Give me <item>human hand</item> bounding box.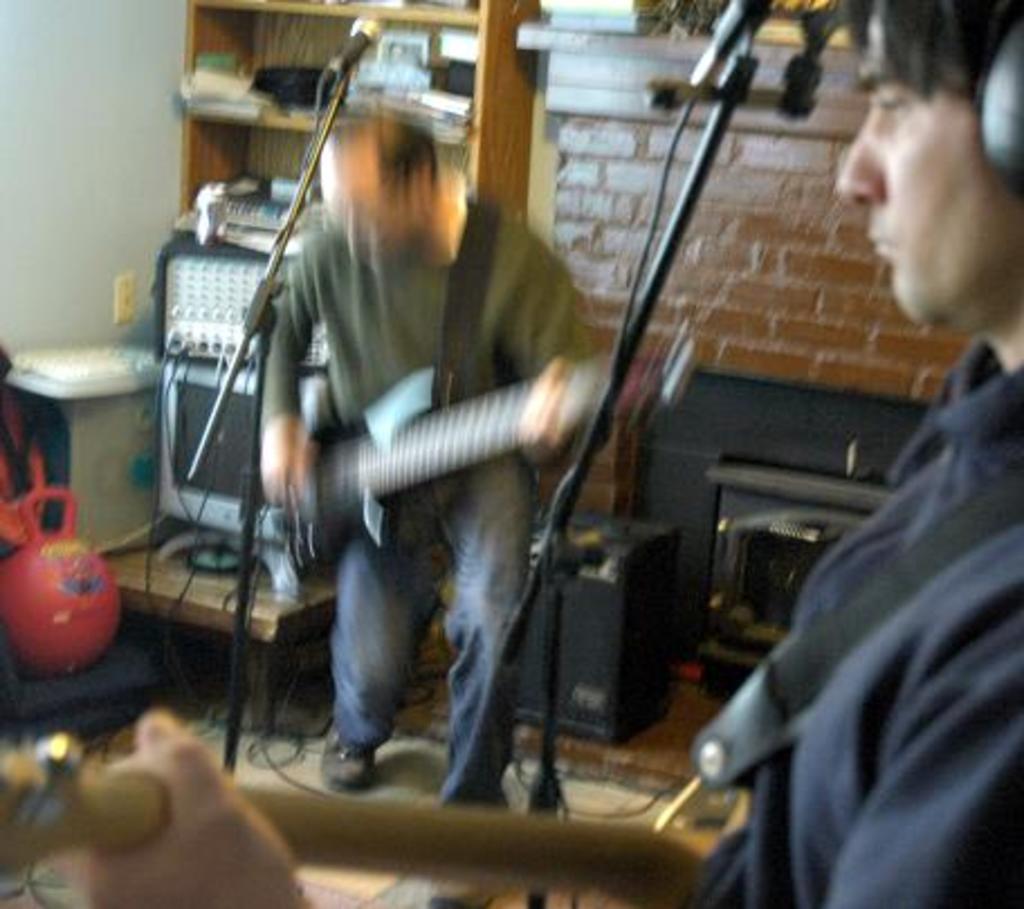
254:415:321:505.
